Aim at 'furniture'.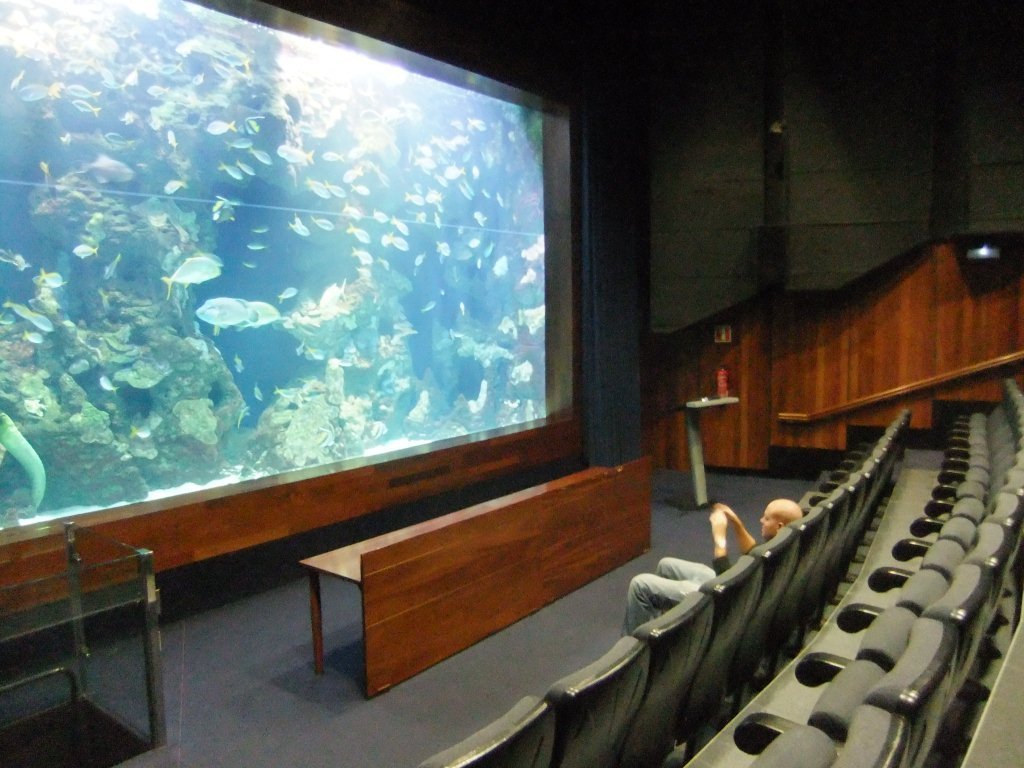
Aimed at (0,520,167,767).
